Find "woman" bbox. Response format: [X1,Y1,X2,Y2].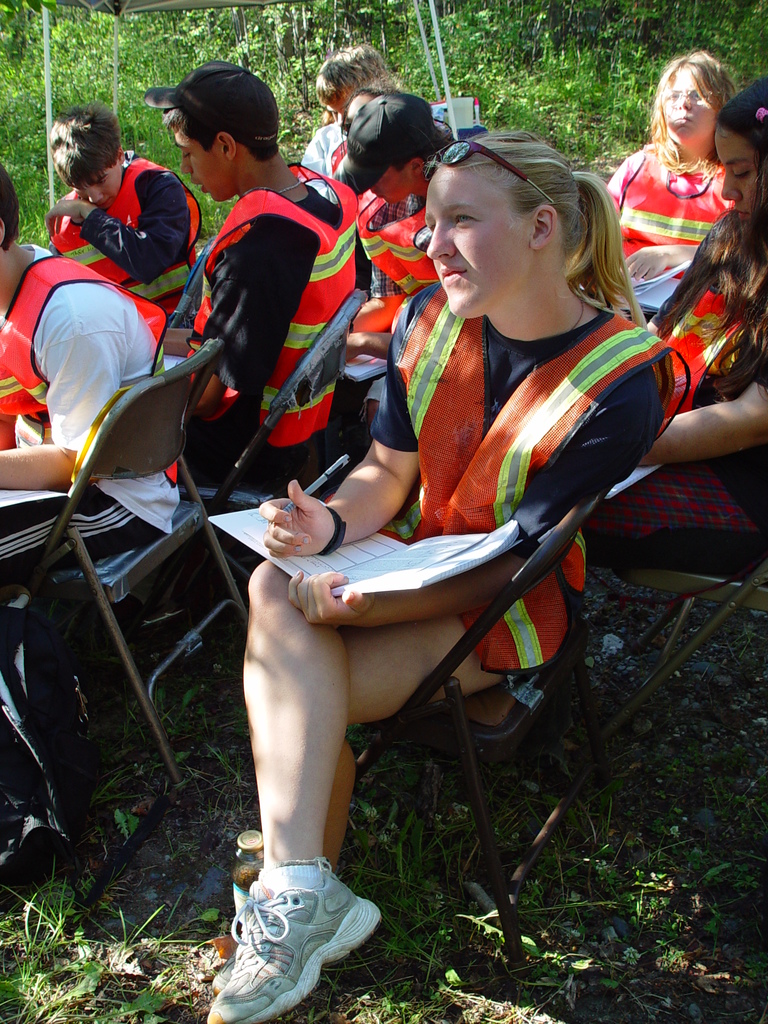
[202,123,692,1023].
